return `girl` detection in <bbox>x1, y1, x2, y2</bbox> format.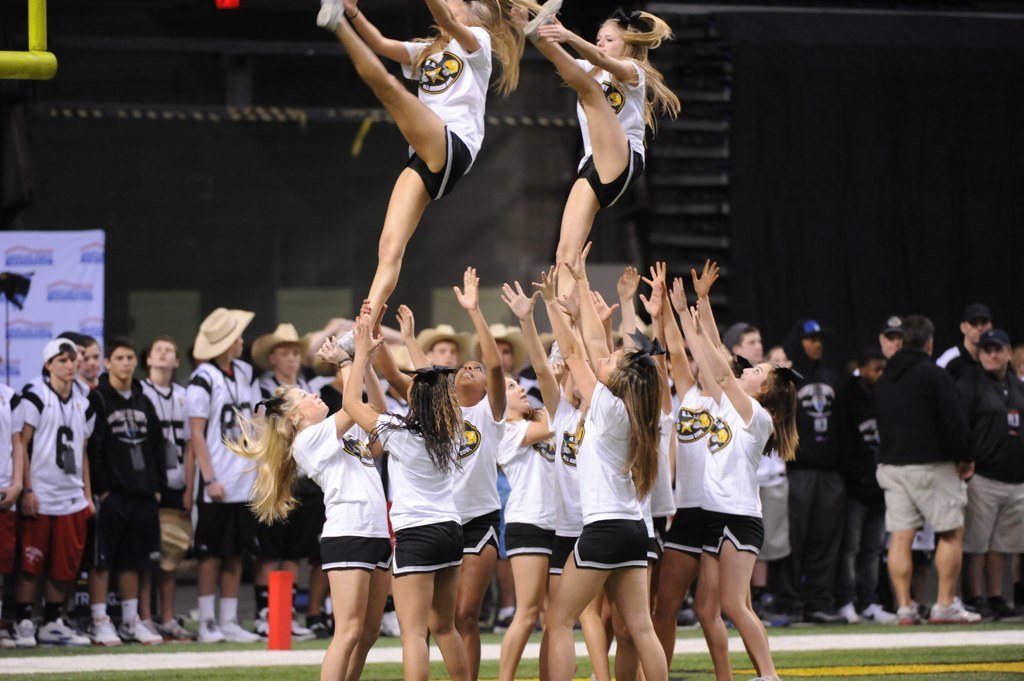
<bbox>345, 300, 460, 679</bbox>.
